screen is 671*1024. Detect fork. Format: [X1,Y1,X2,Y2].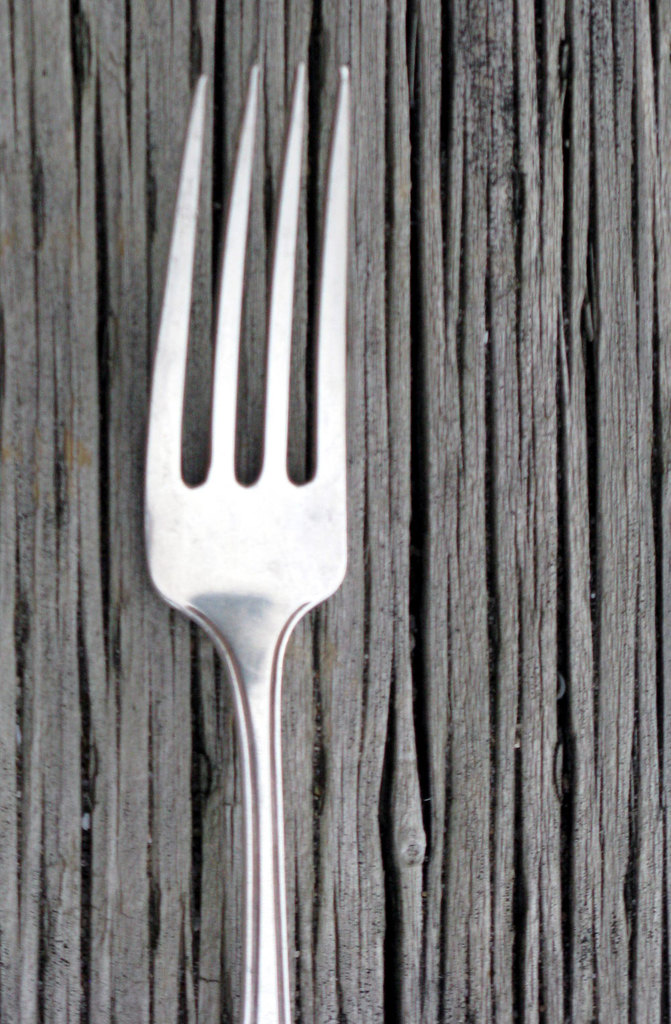
[140,68,347,1023].
